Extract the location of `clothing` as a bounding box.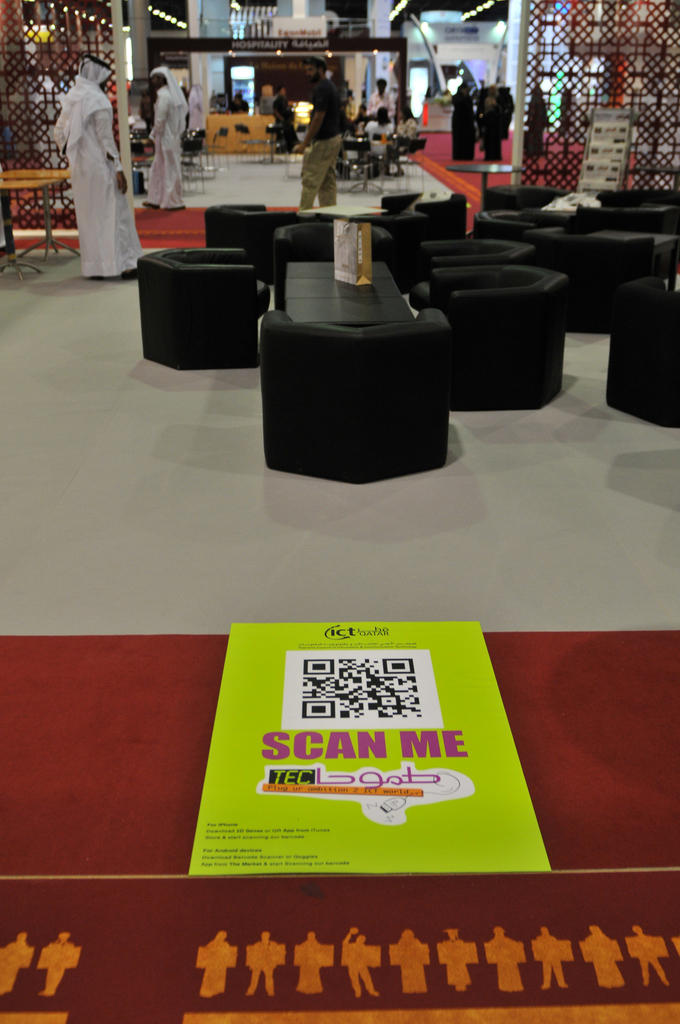
<bbox>296, 77, 338, 211</bbox>.
